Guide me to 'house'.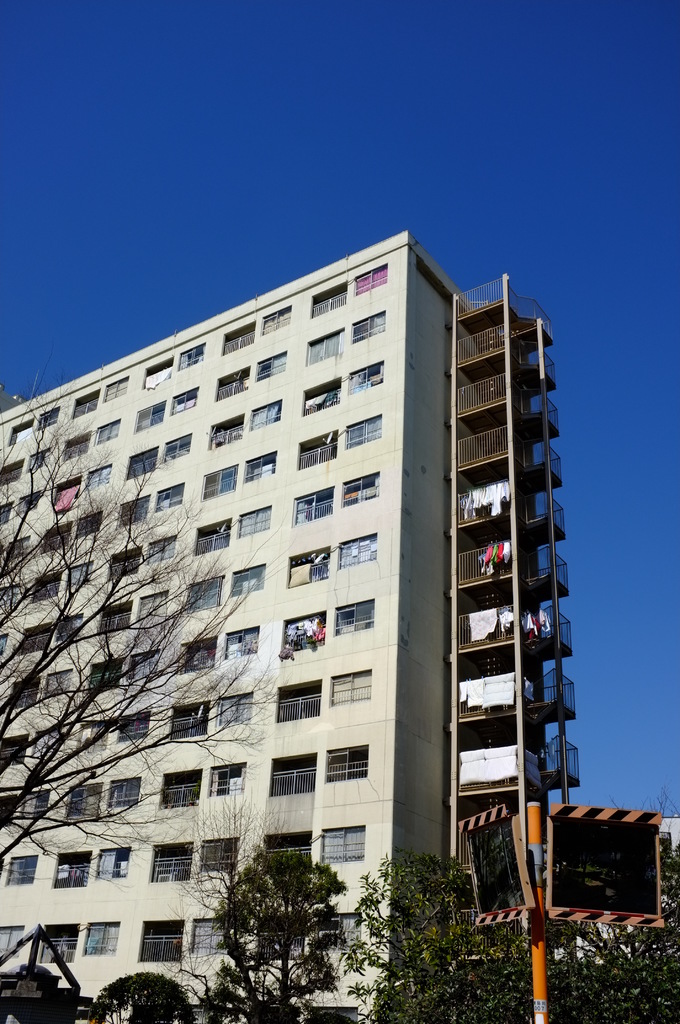
Guidance: {"left": 0, "top": 236, "right": 580, "bottom": 1023}.
